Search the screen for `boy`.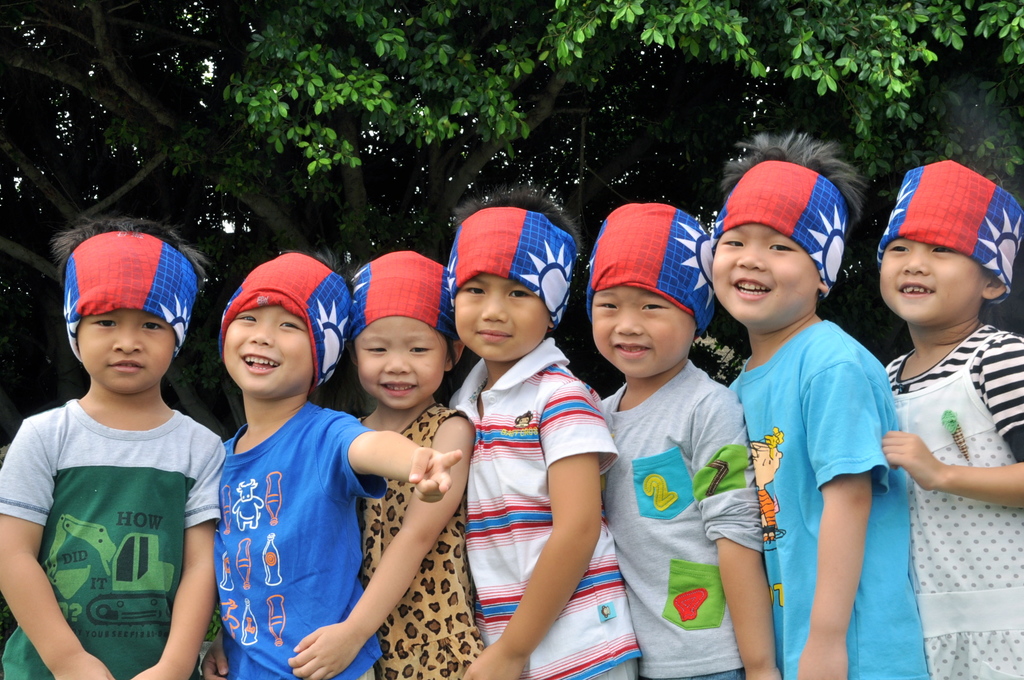
Found at <region>454, 182, 628, 679</region>.
